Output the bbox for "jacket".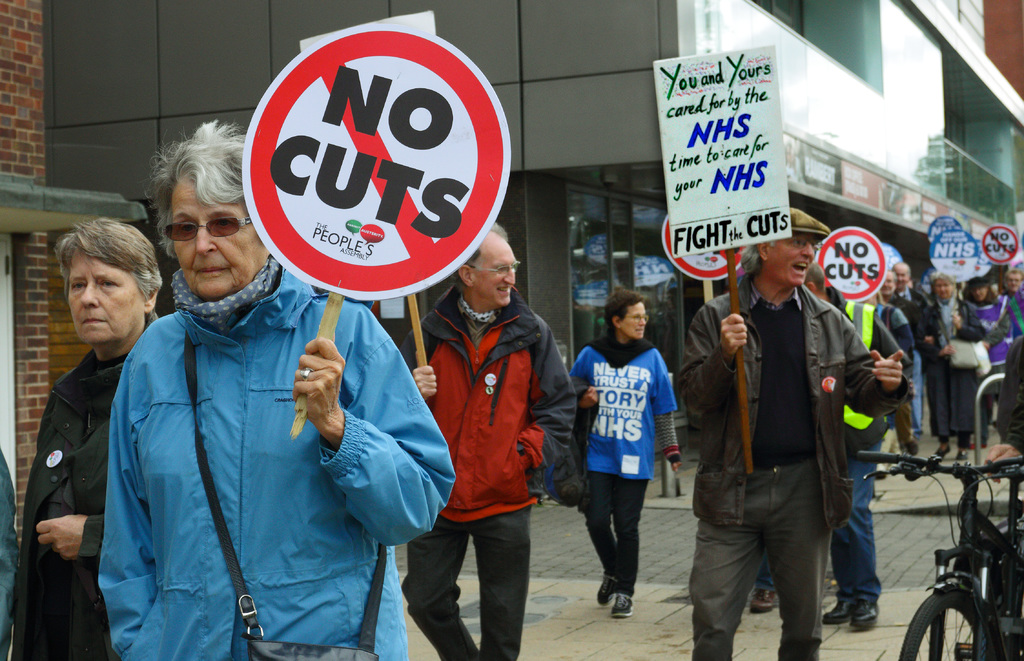
(99, 253, 456, 660).
